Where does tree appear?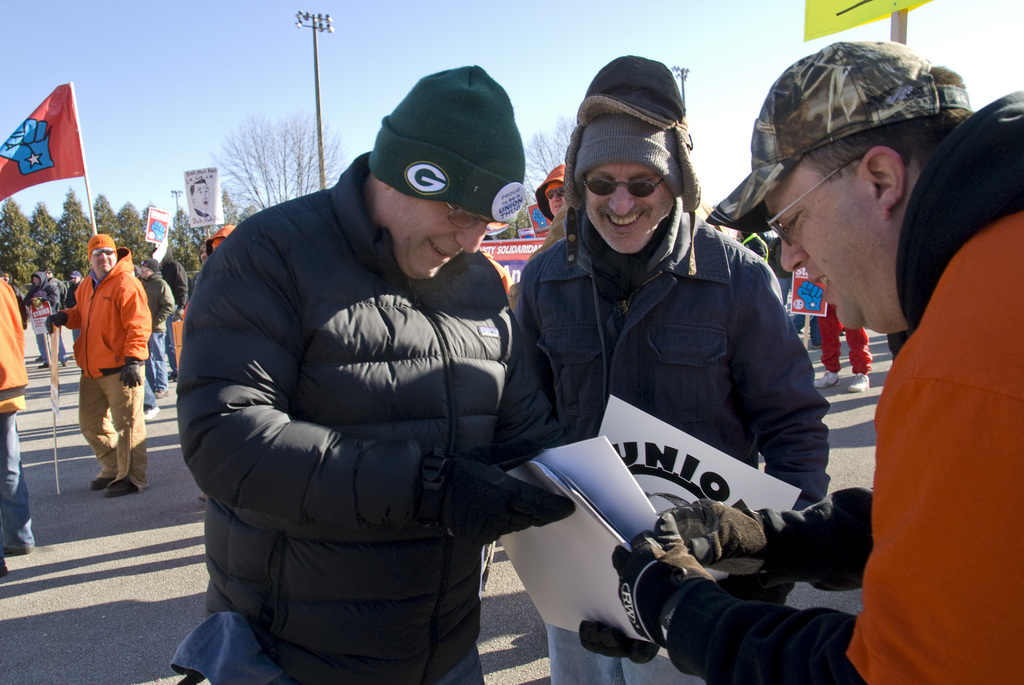
Appears at (204,108,360,229).
